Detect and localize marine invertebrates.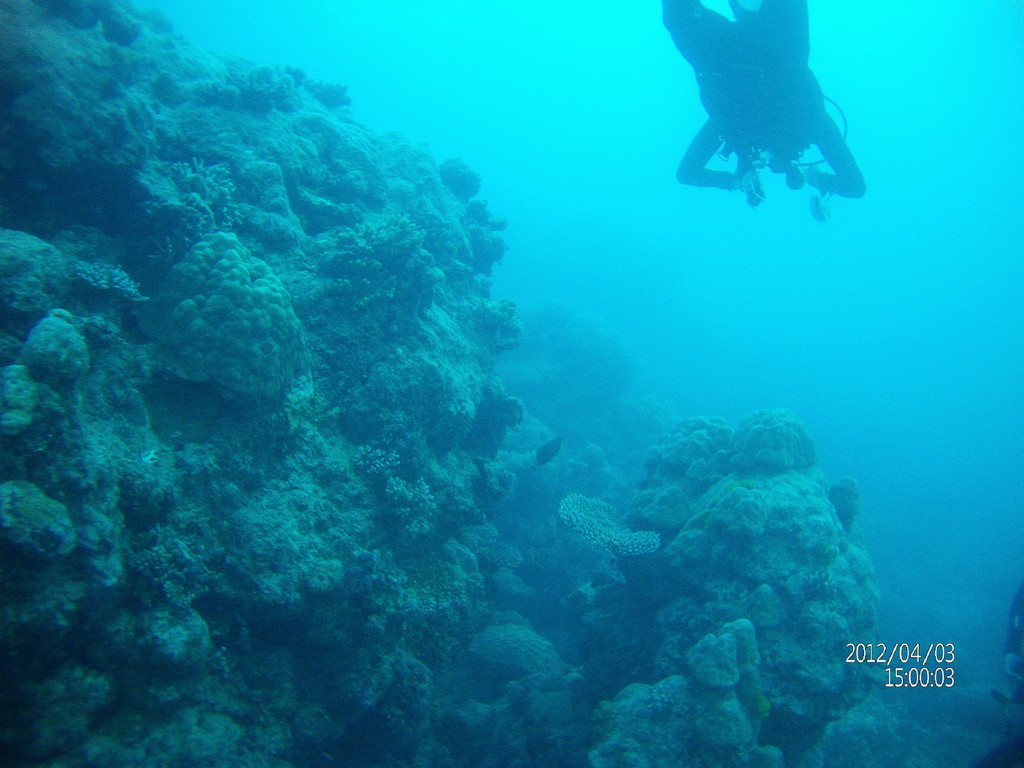
Localized at 38, 0, 145, 51.
